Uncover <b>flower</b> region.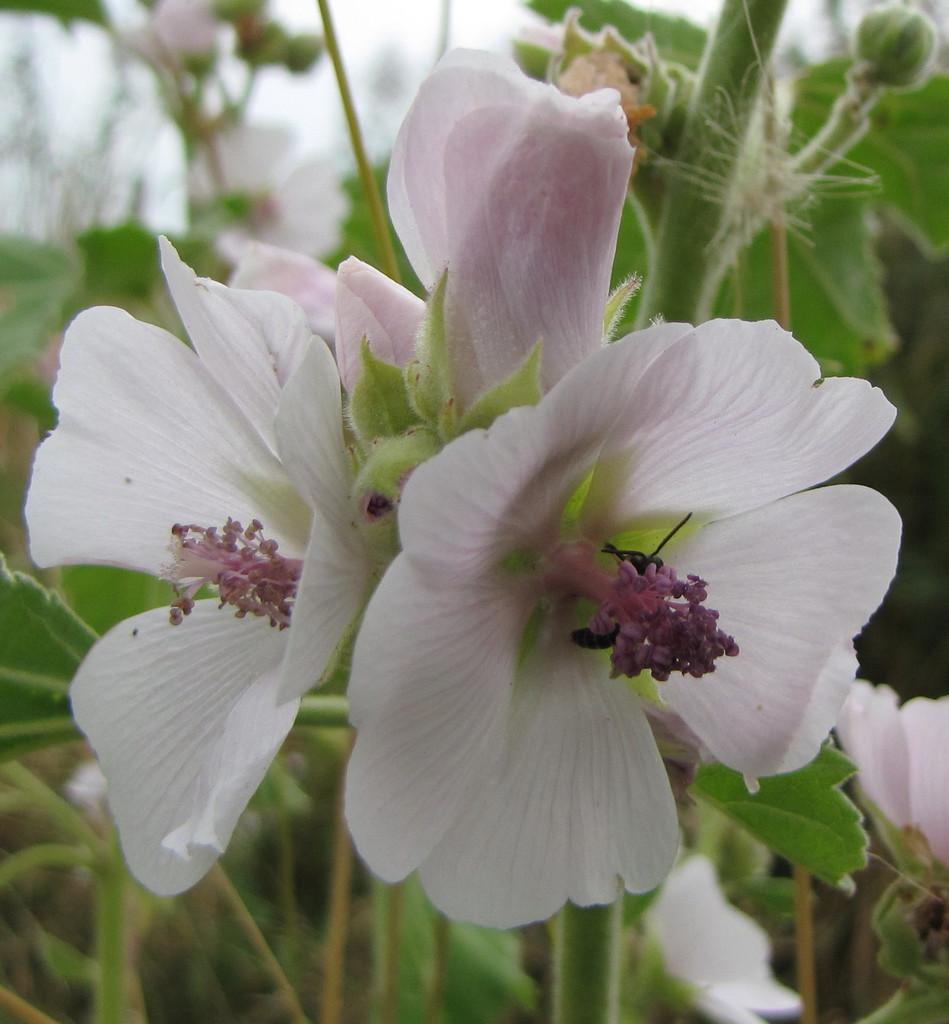
Uncovered: rect(627, 846, 806, 1023).
